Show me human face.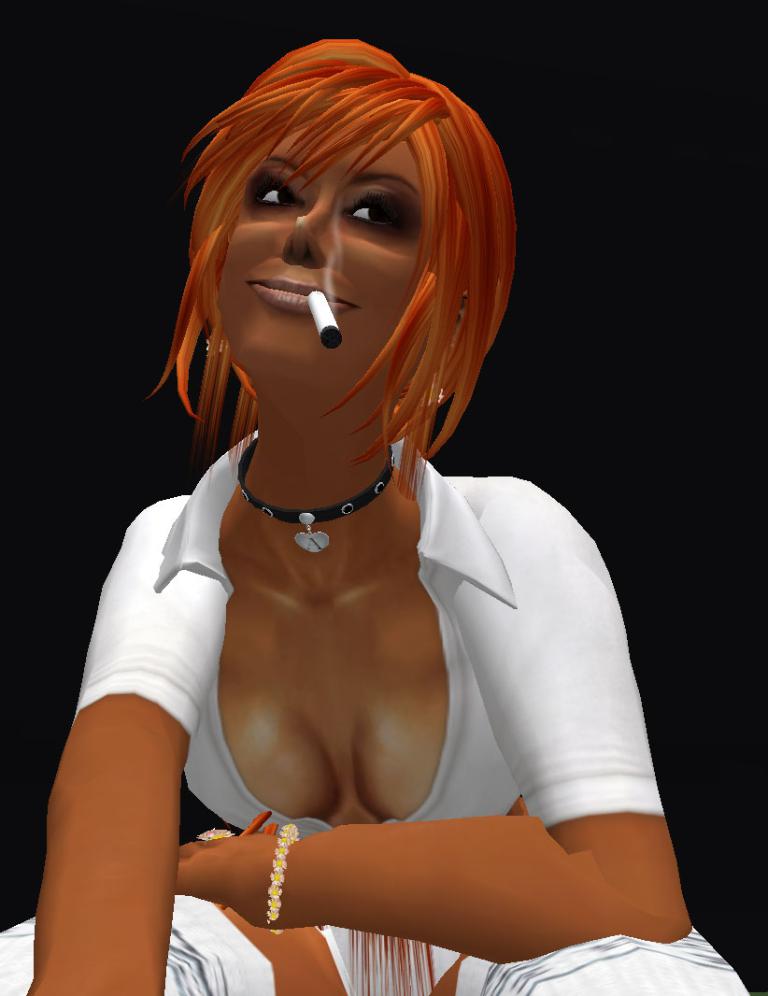
human face is here: 220:125:425:380.
